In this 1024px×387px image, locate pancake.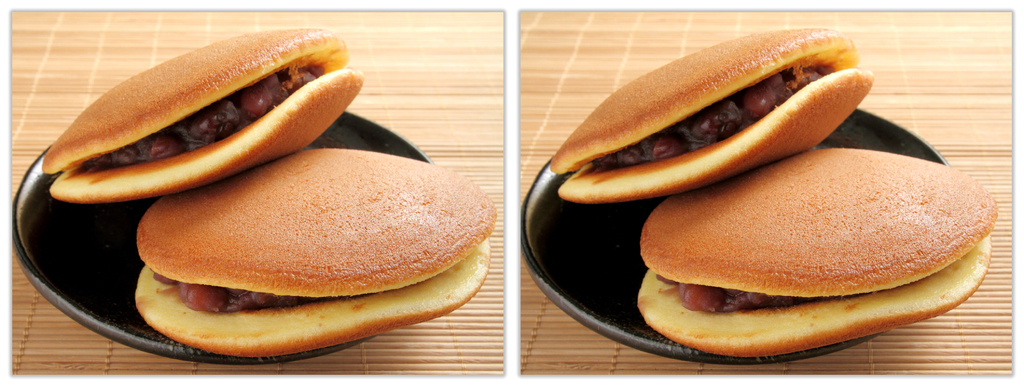
Bounding box: select_region(545, 25, 871, 206).
